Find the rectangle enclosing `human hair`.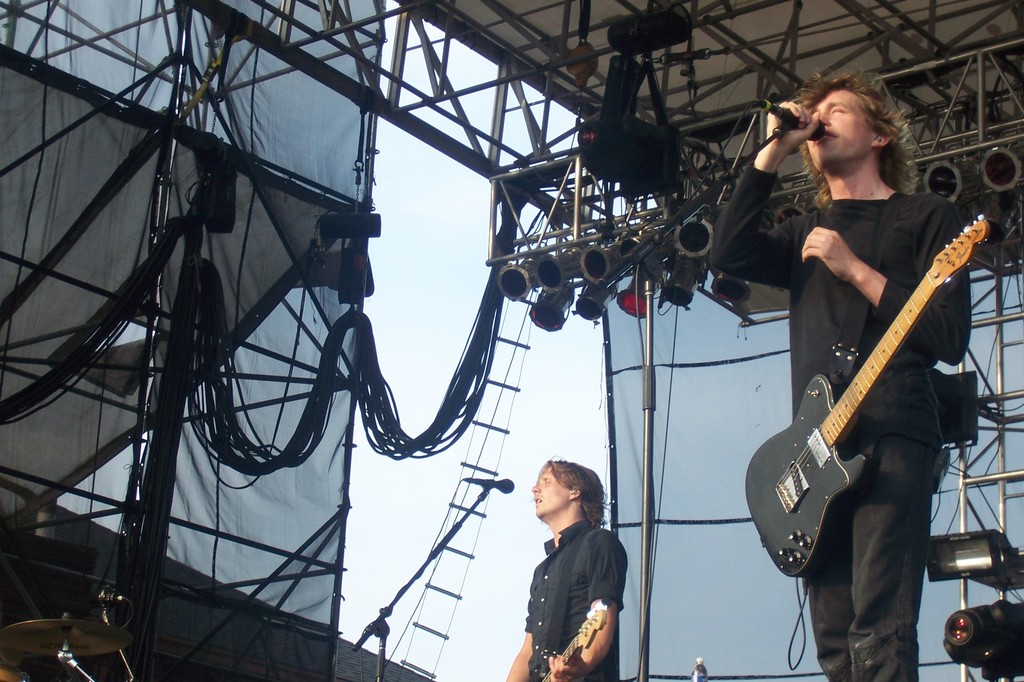
{"left": 796, "top": 79, "right": 917, "bottom": 207}.
